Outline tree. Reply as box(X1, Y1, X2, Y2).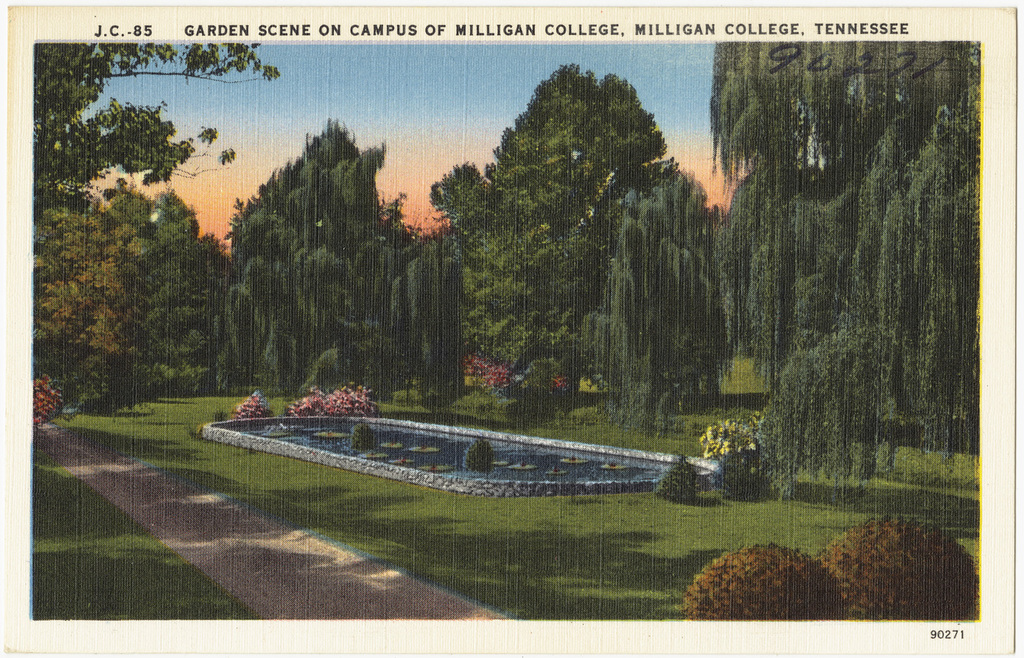
box(437, 63, 709, 392).
